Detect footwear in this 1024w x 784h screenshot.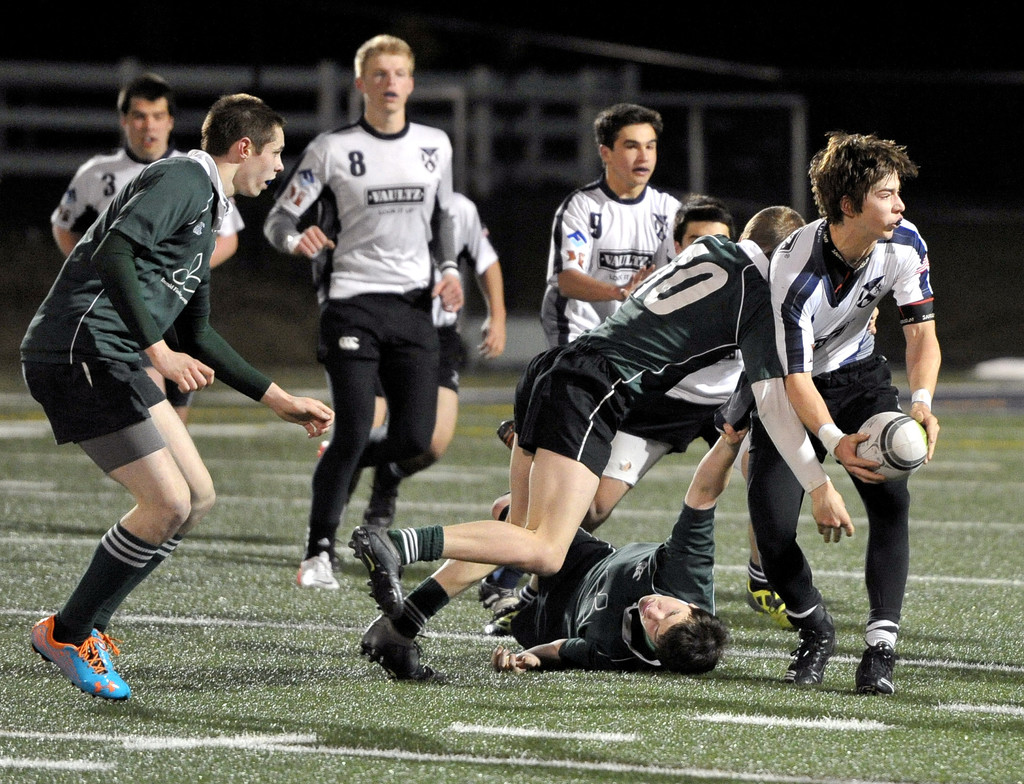
Detection: bbox=(744, 568, 778, 617).
